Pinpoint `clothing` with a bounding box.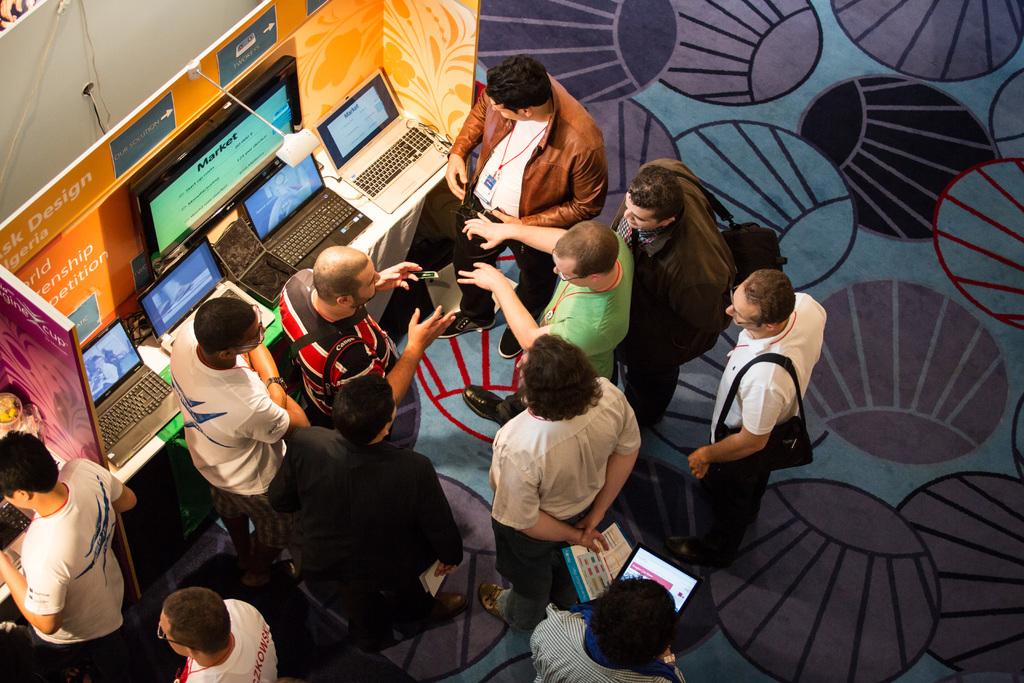
rect(492, 378, 639, 638).
